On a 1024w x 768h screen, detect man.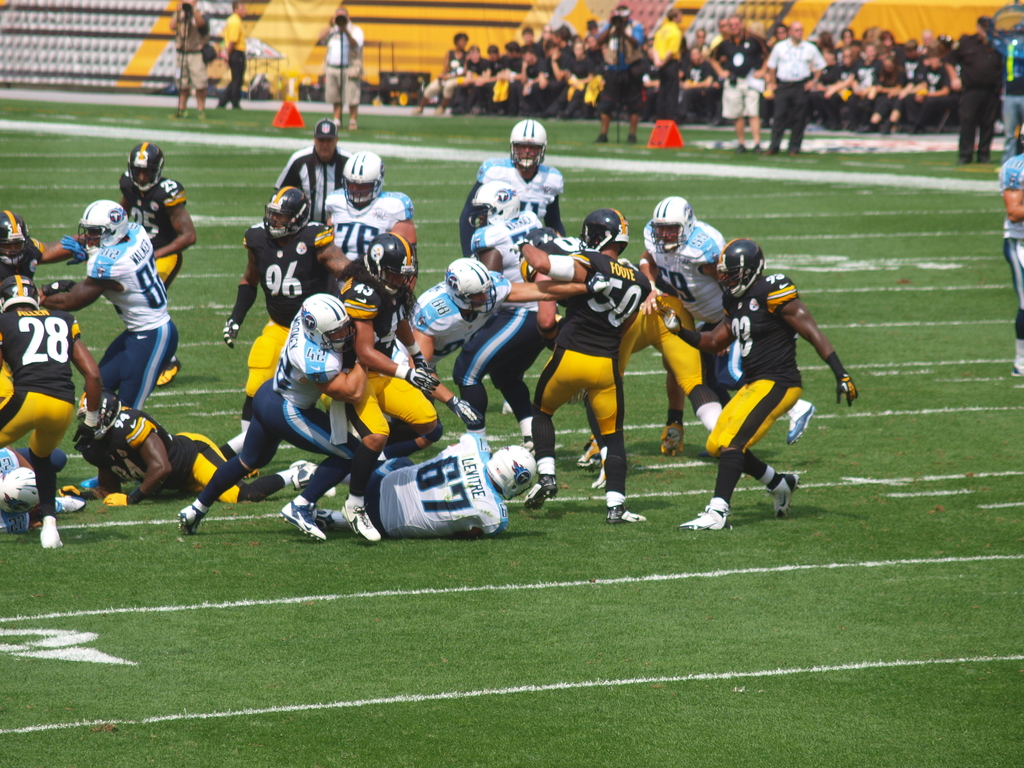
(79,392,337,507).
